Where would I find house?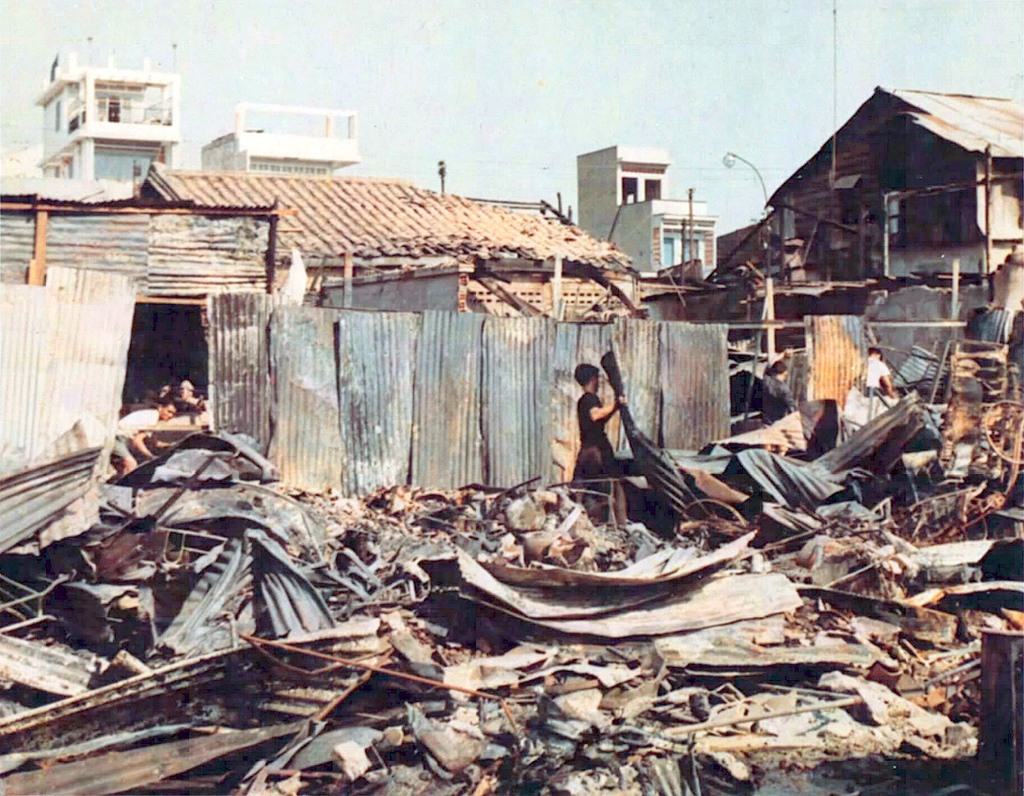
At (574,136,723,279).
